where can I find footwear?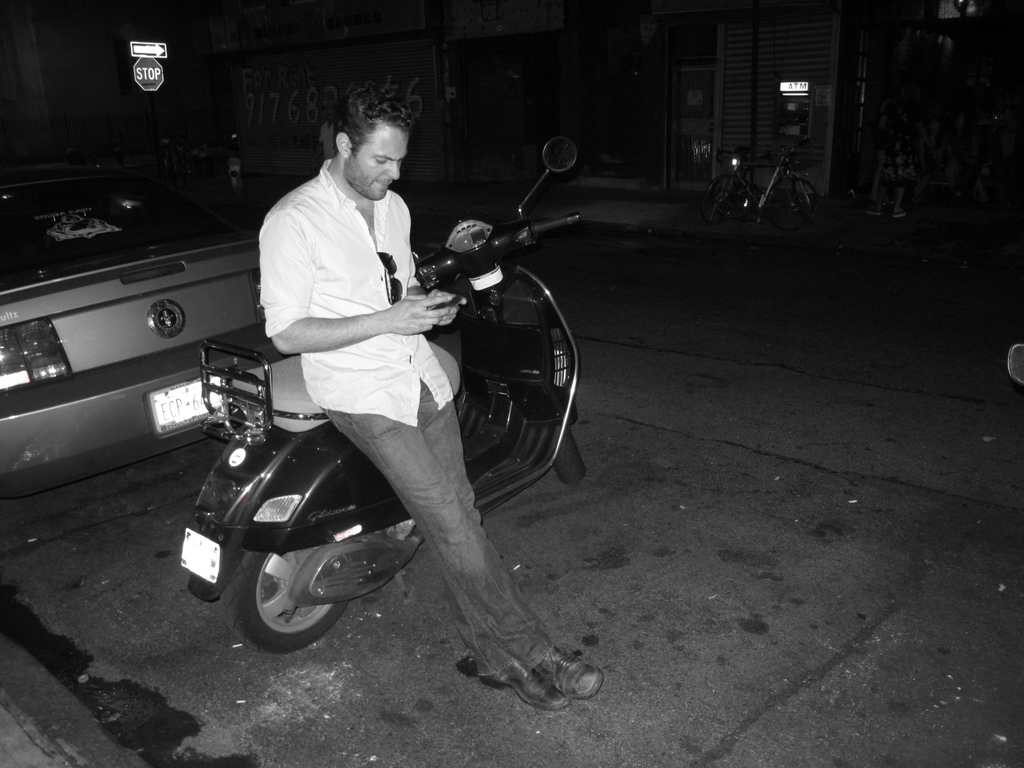
You can find it at Rect(477, 664, 568, 712).
